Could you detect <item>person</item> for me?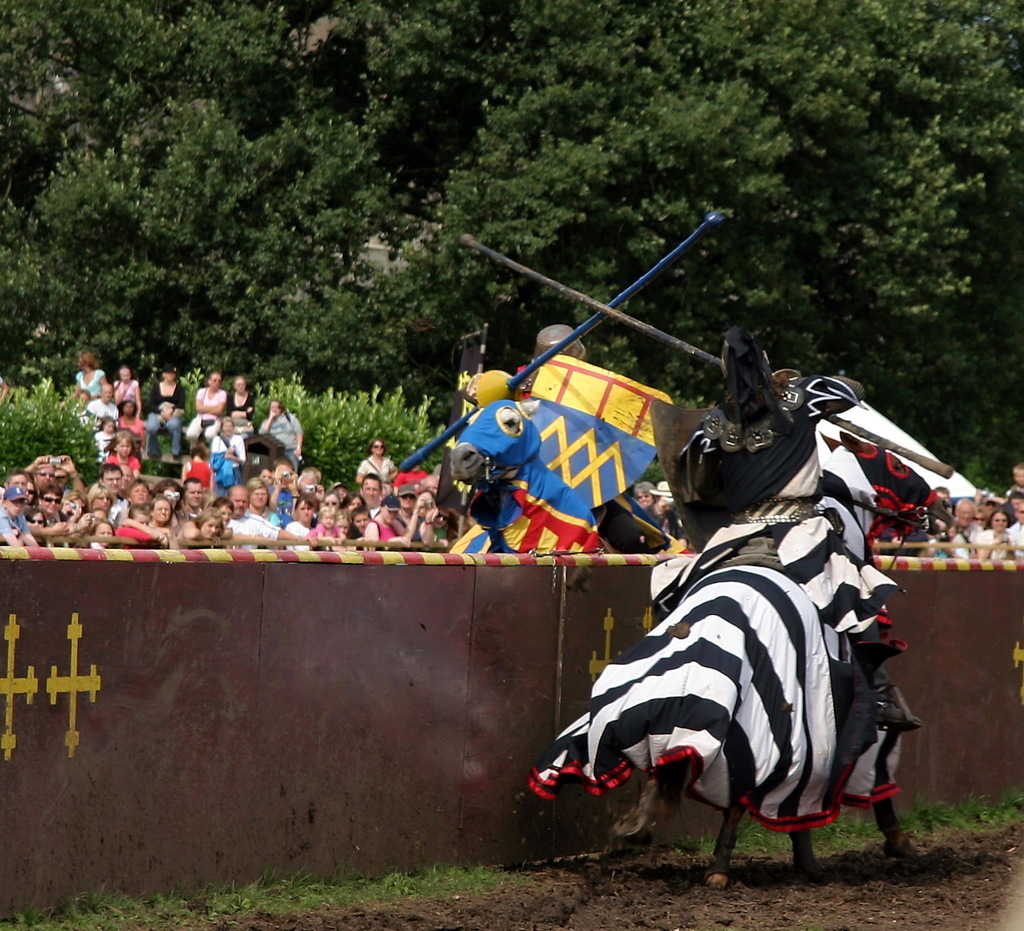
Detection result: 231,371,256,421.
